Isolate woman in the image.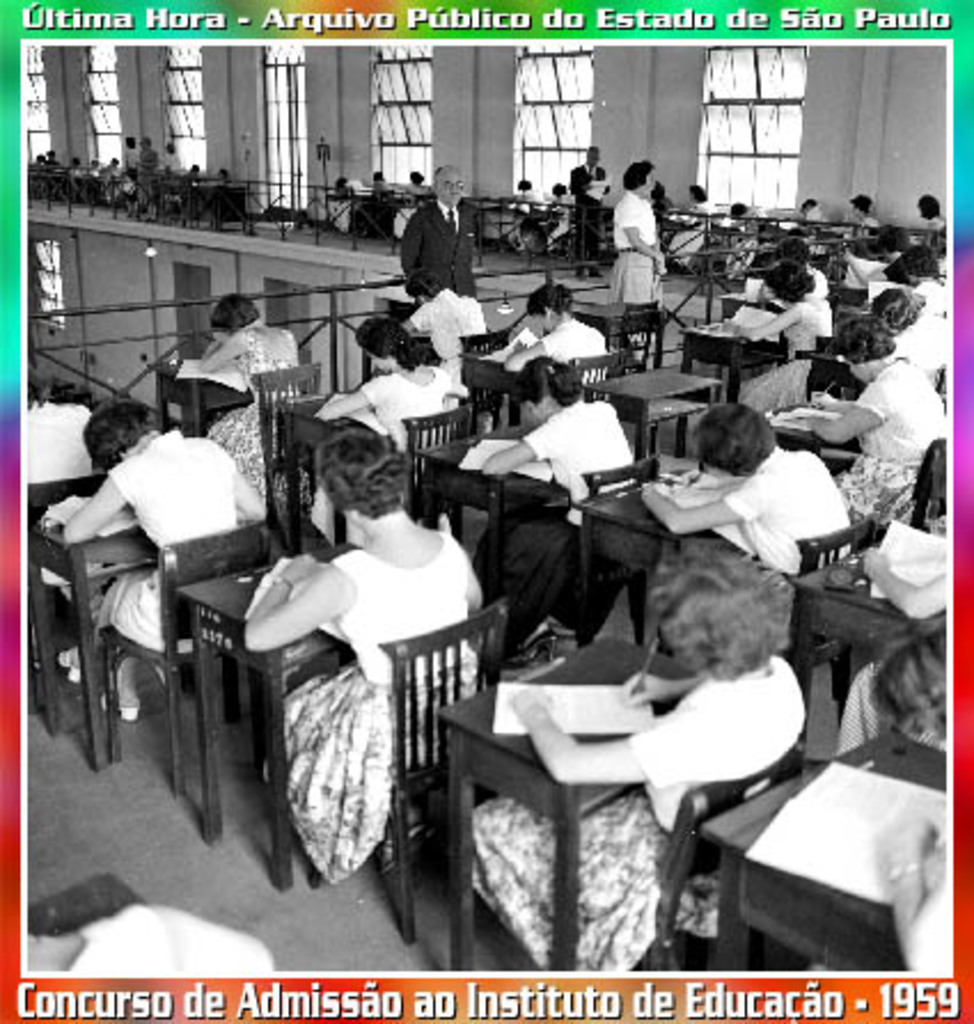
Isolated region: (x1=394, y1=179, x2=417, y2=222).
